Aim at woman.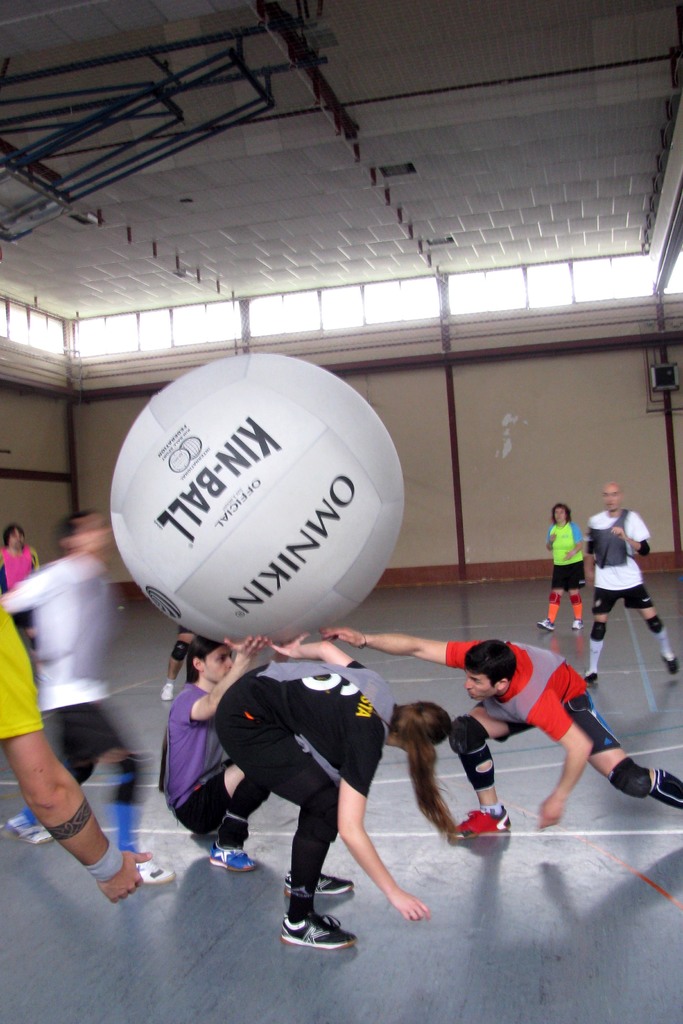
Aimed at <region>539, 504, 586, 632</region>.
